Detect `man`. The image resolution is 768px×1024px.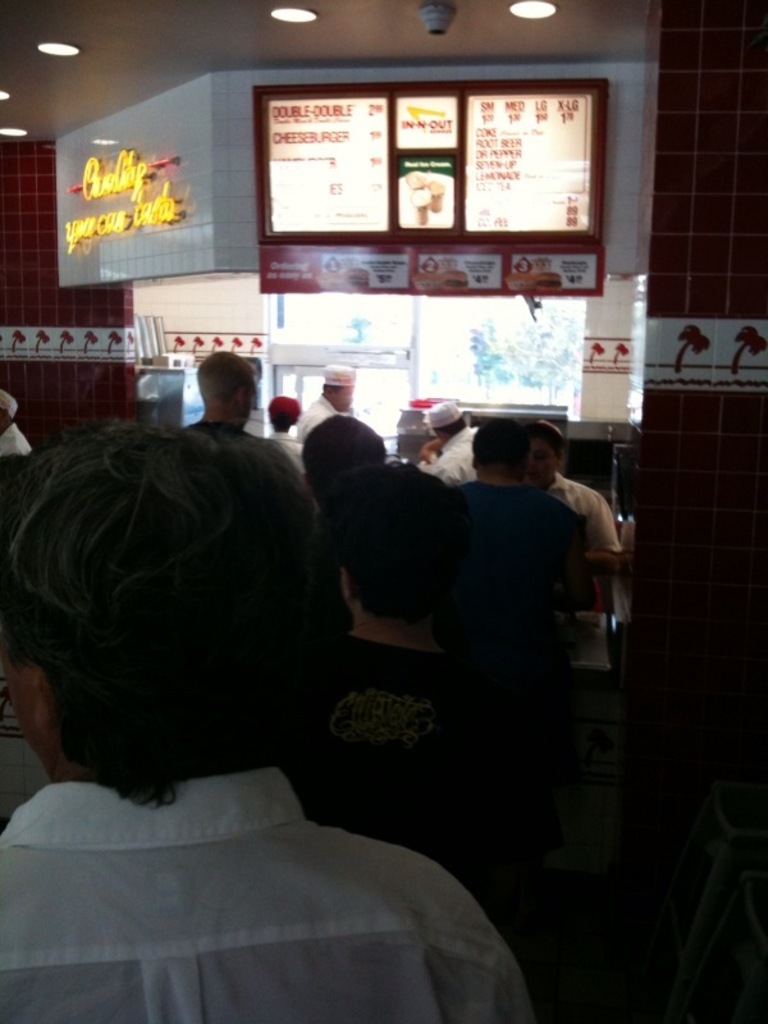
[x1=300, y1=358, x2=352, y2=442].
